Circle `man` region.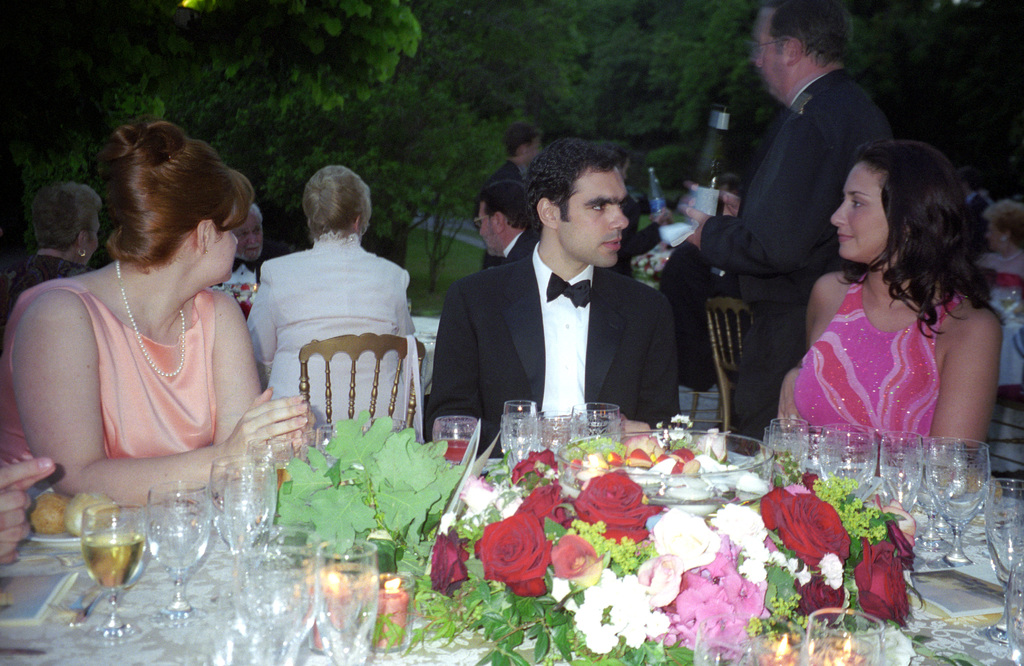
Region: bbox(200, 199, 260, 329).
